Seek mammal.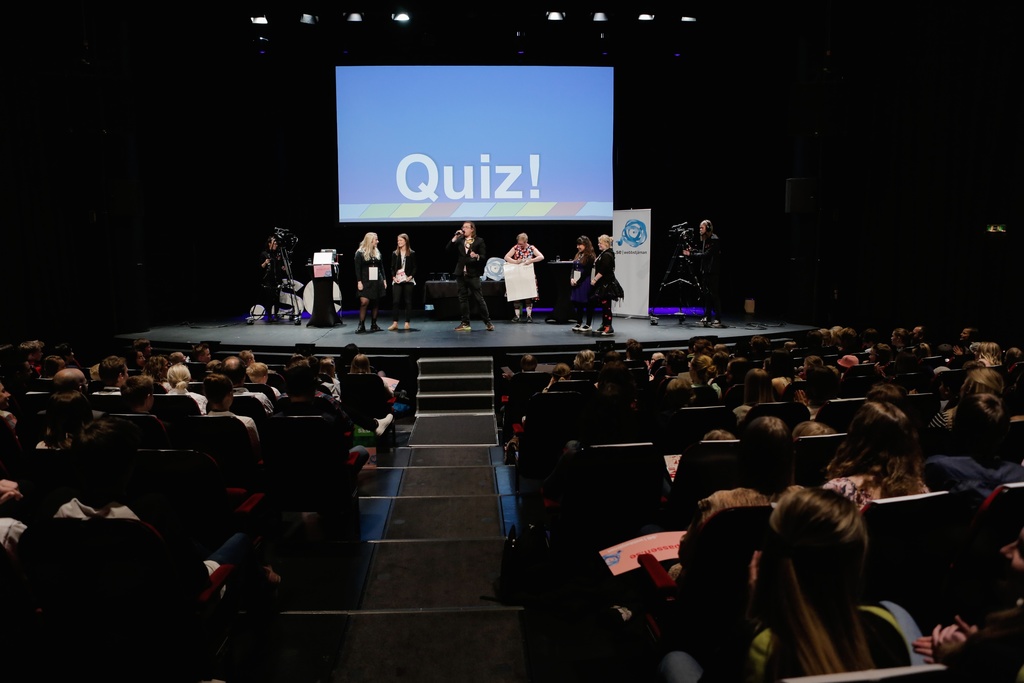
BBox(255, 238, 287, 324).
